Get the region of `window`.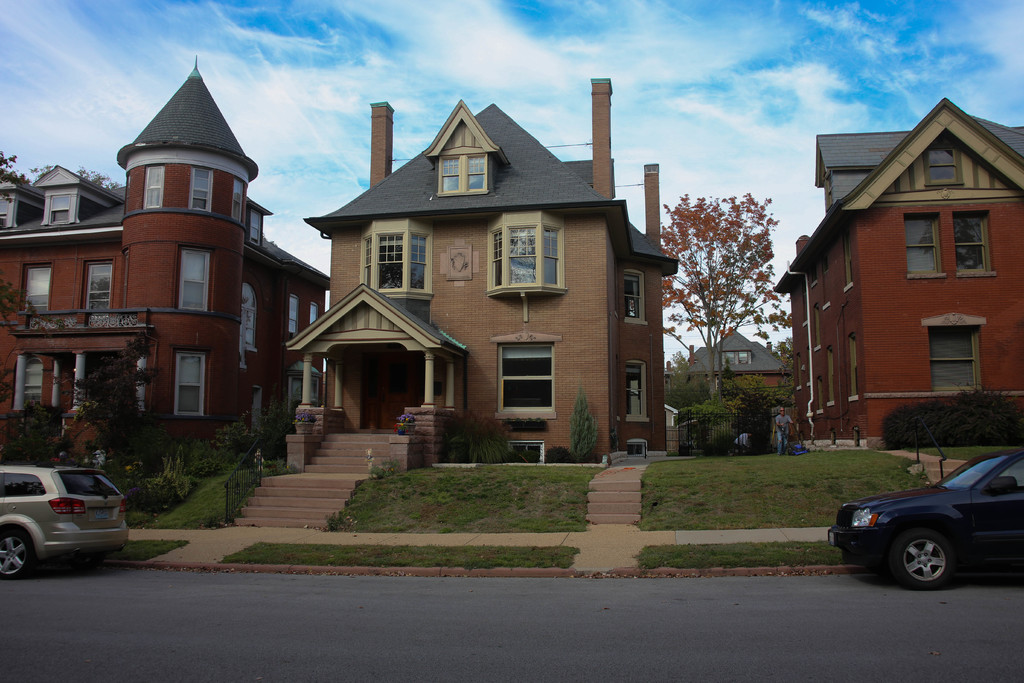
(x1=174, y1=350, x2=207, y2=420).
